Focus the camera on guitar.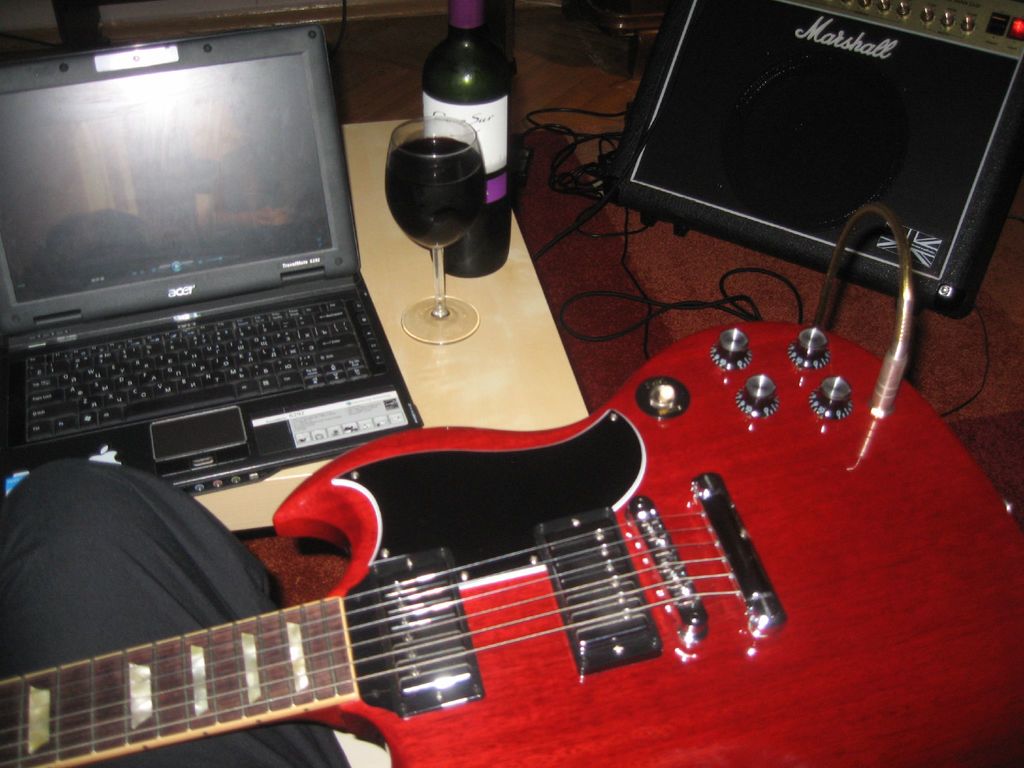
Focus region: bbox=(0, 323, 1023, 767).
